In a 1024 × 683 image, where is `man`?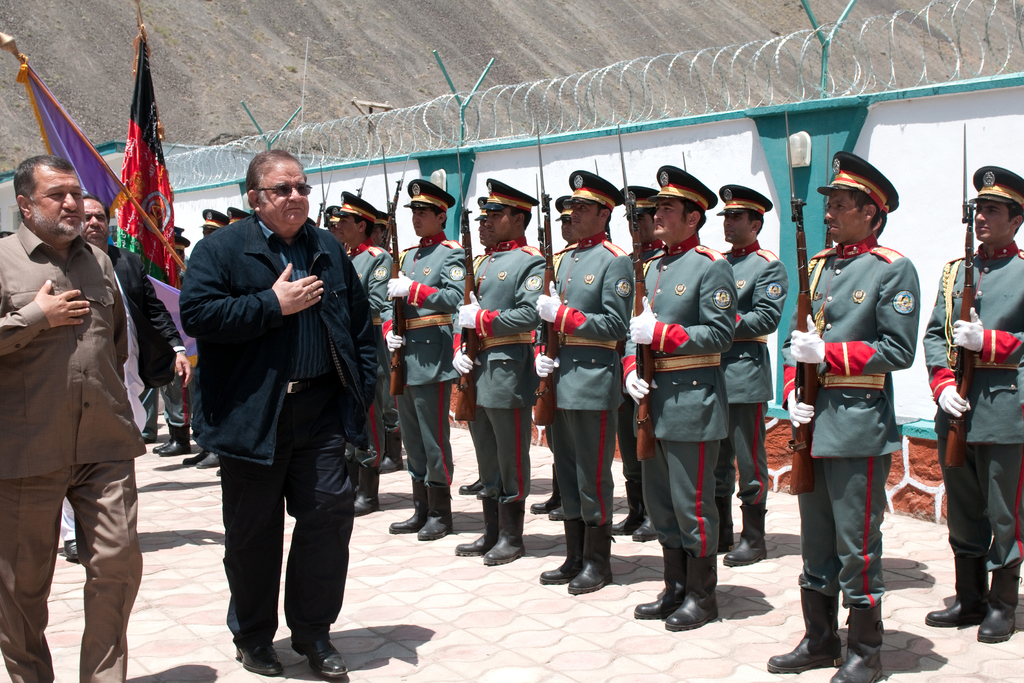
{"x1": 723, "y1": 181, "x2": 785, "y2": 568}.
